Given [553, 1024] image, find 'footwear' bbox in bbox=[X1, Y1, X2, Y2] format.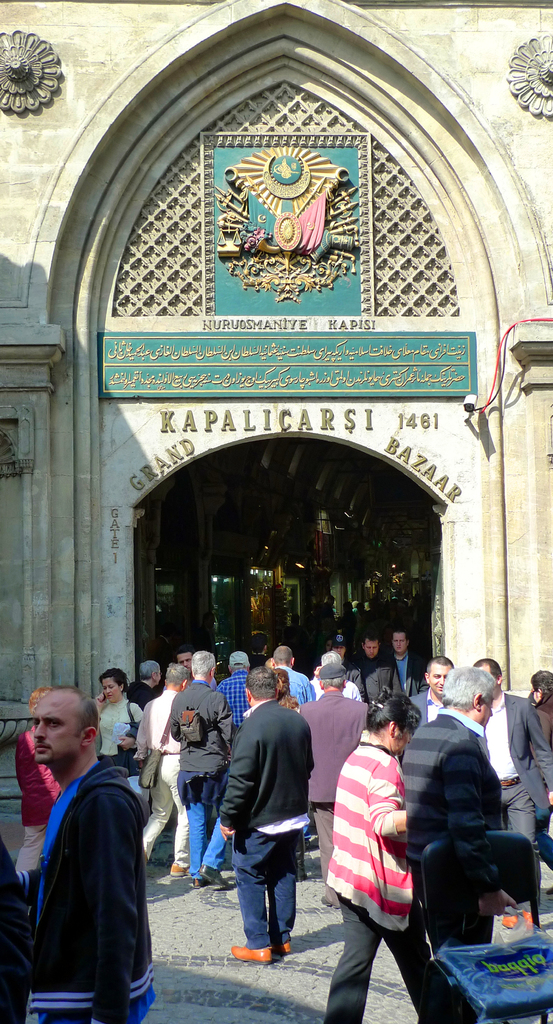
bbox=[504, 913, 516, 927].
